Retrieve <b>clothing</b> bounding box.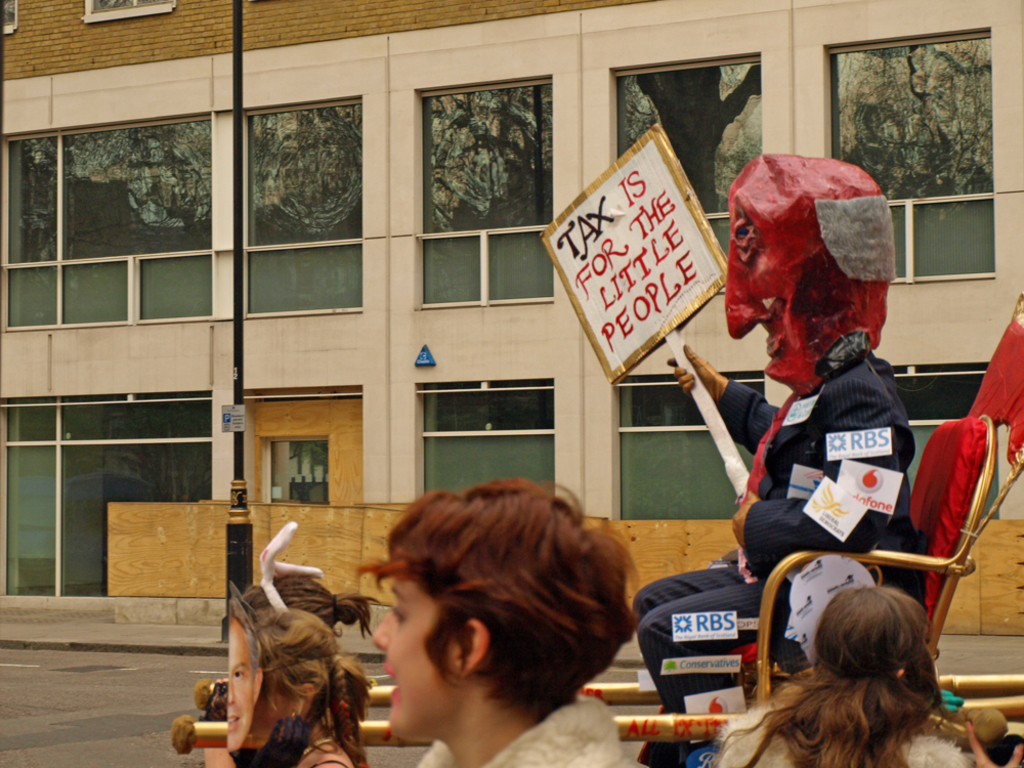
Bounding box: [x1=715, y1=699, x2=968, y2=767].
